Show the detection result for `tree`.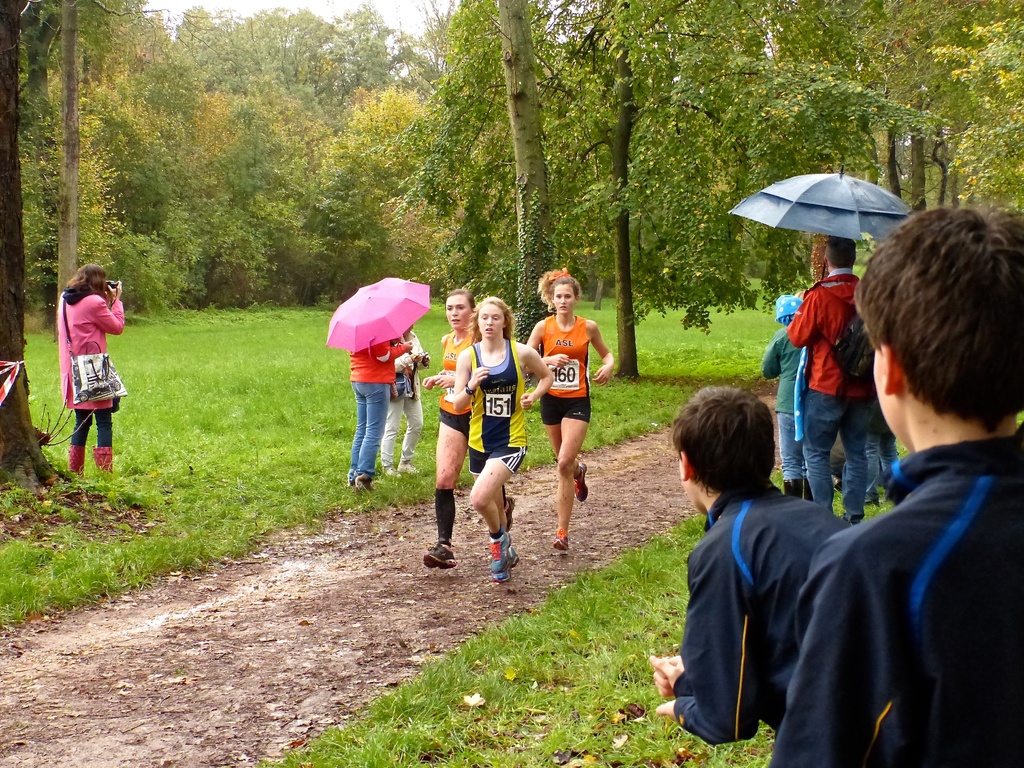
locate(0, 0, 67, 495).
